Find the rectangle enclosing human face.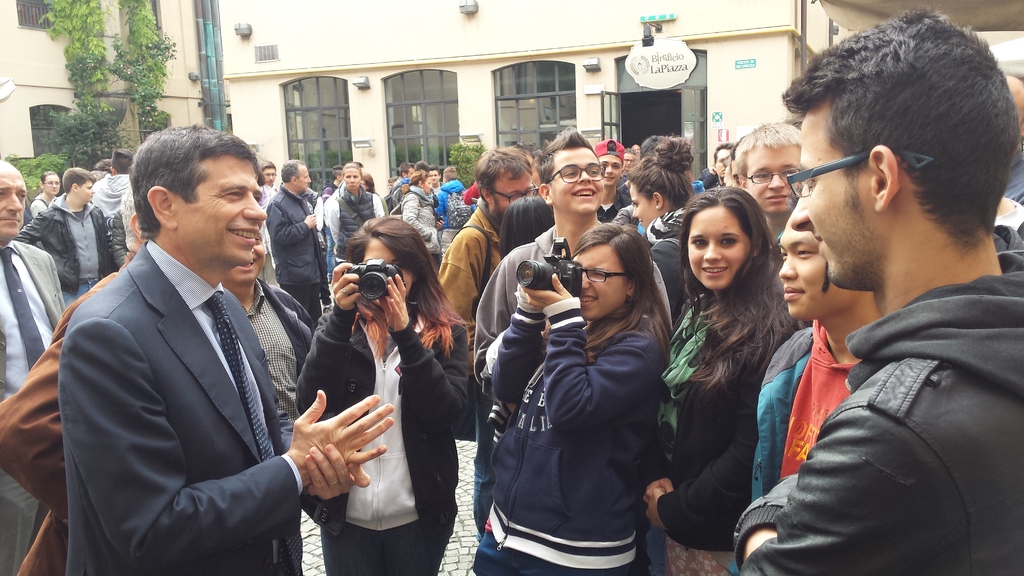
bbox=[0, 172, 26, 238].
